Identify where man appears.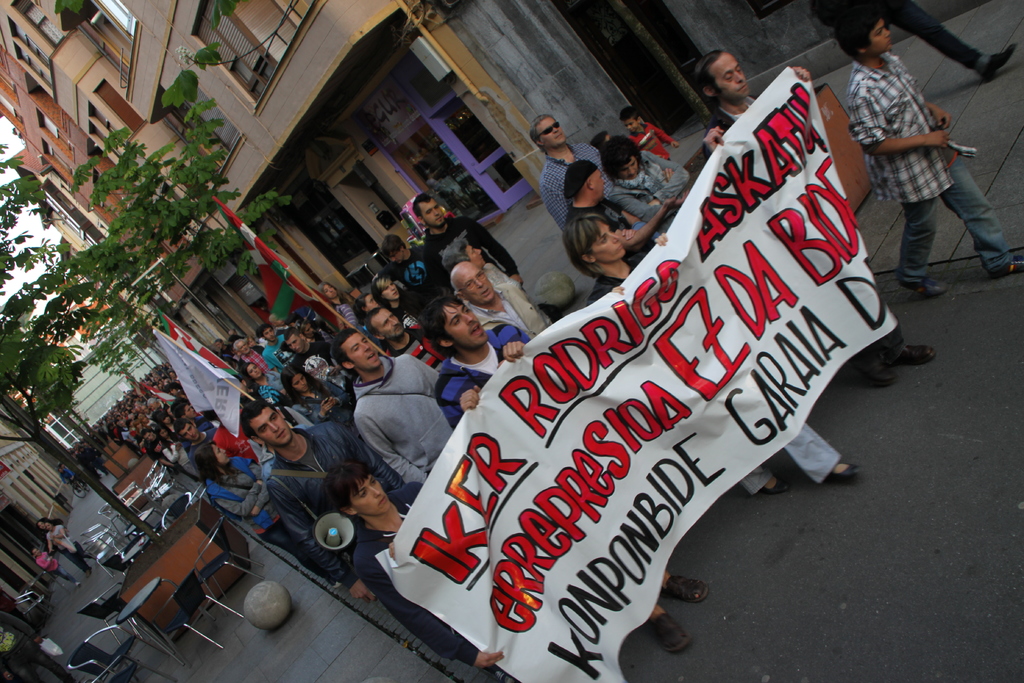
Appears at 239, 398, 418, 605.
